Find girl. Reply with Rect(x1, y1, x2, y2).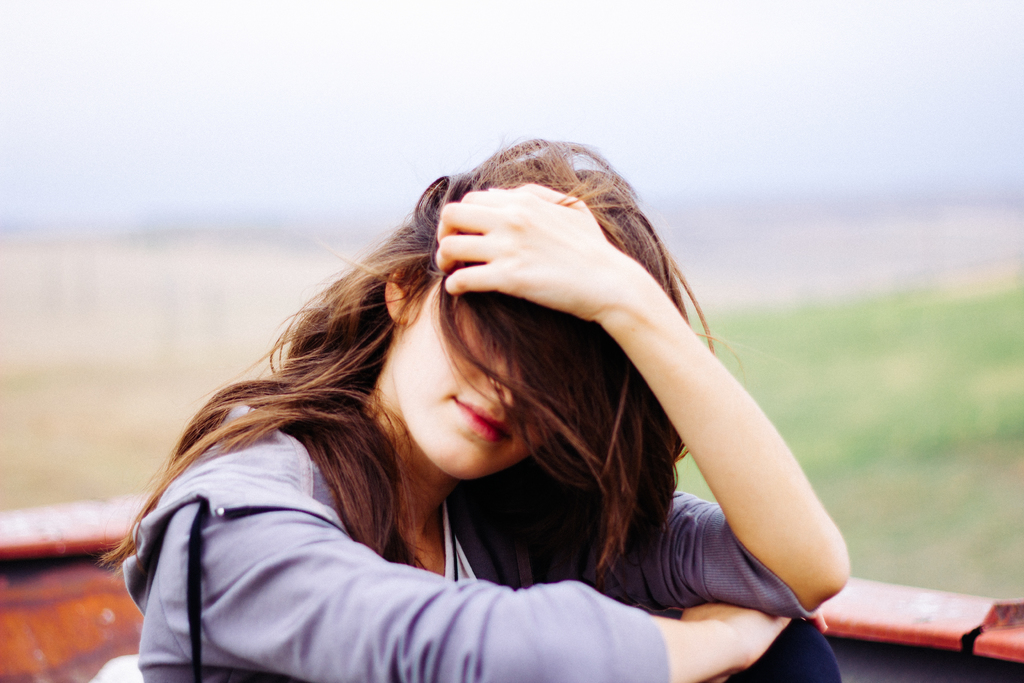
Rect(99, 129, 852, 682).
